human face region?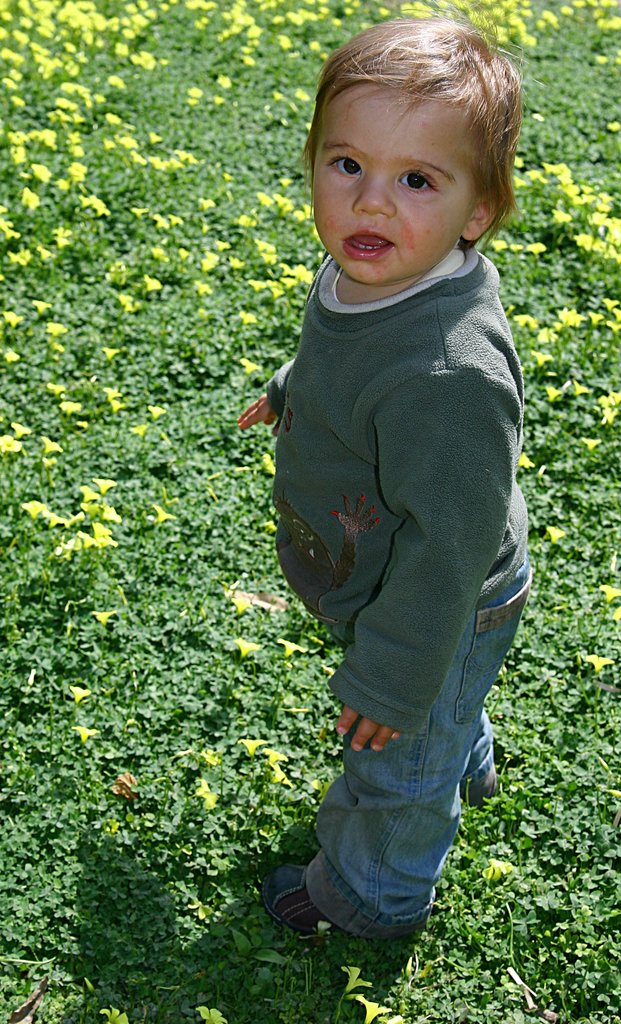
[314,85,476,288]
